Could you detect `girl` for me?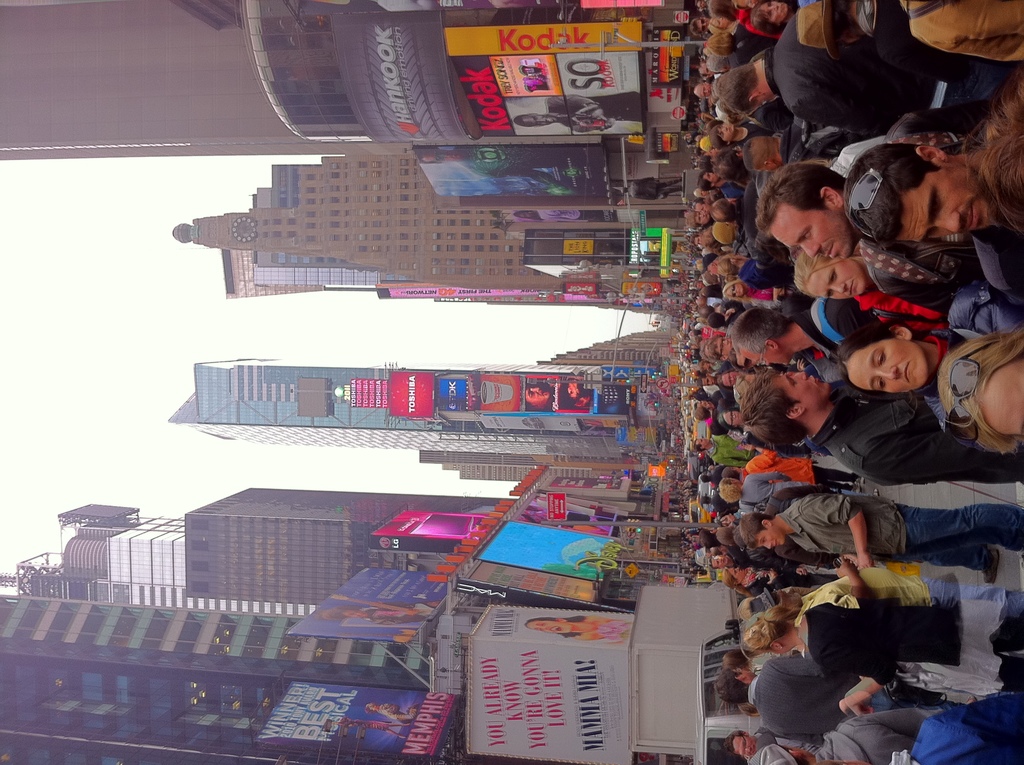
Detection result: detection(689, 12, 760, 30).
